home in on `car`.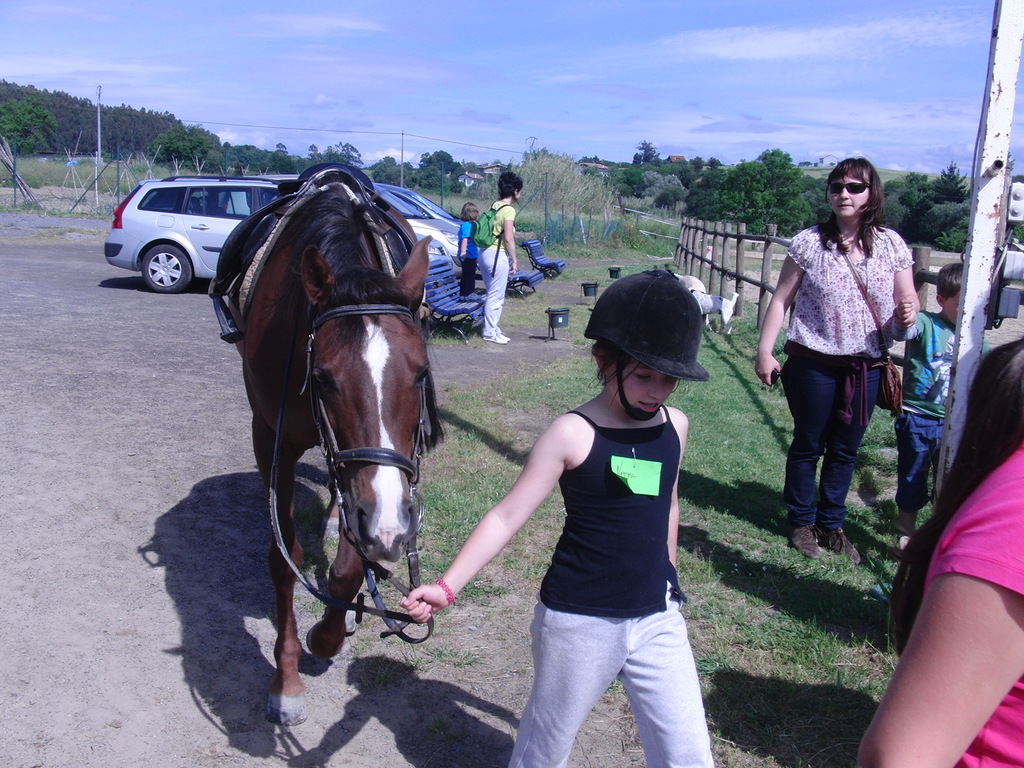
Homed in at bbox(97, 170, 486, 288).
